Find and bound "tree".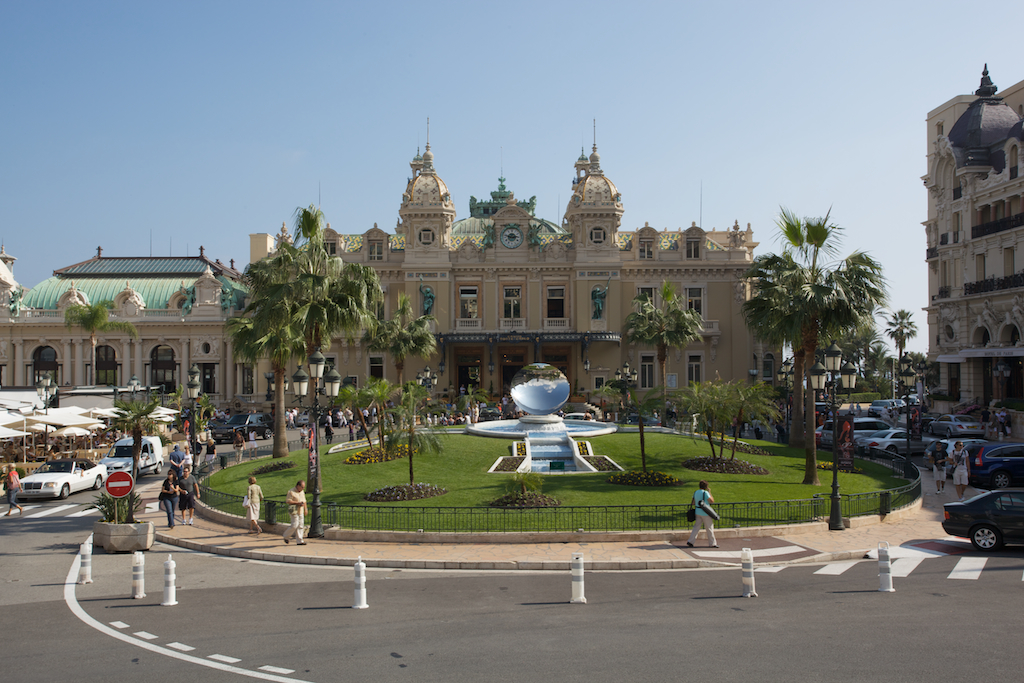
Bound: x1=108 y1=397 x2=166 y2=501.
